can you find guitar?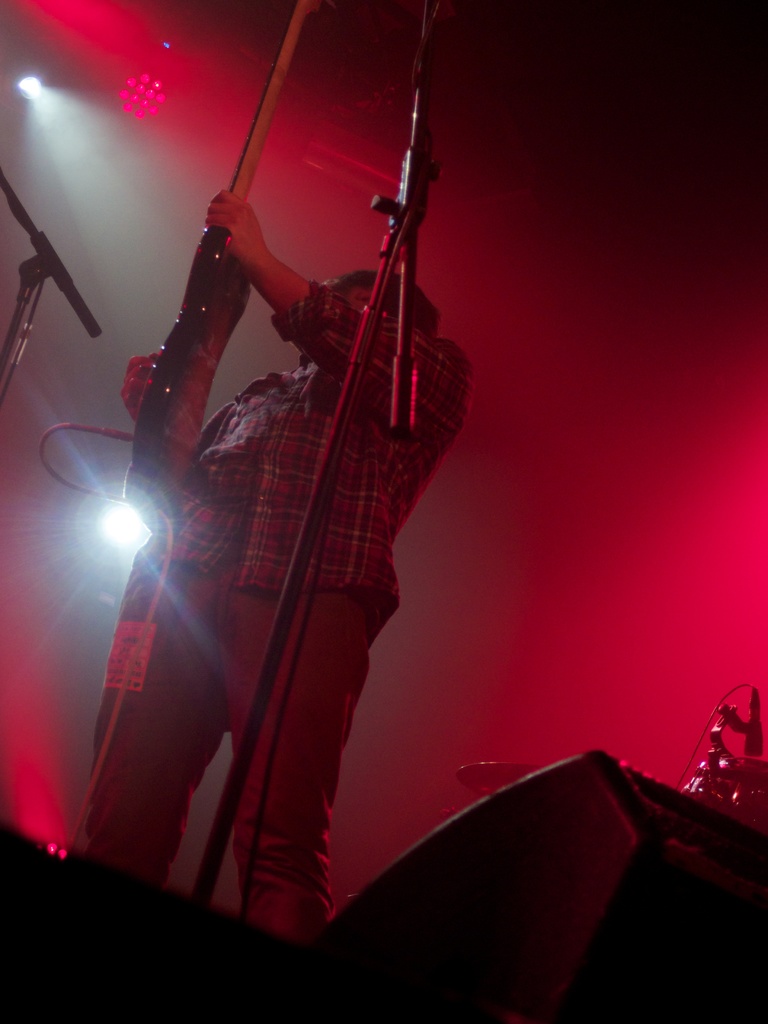
Yes, bounding box: 114:0:327:525.
